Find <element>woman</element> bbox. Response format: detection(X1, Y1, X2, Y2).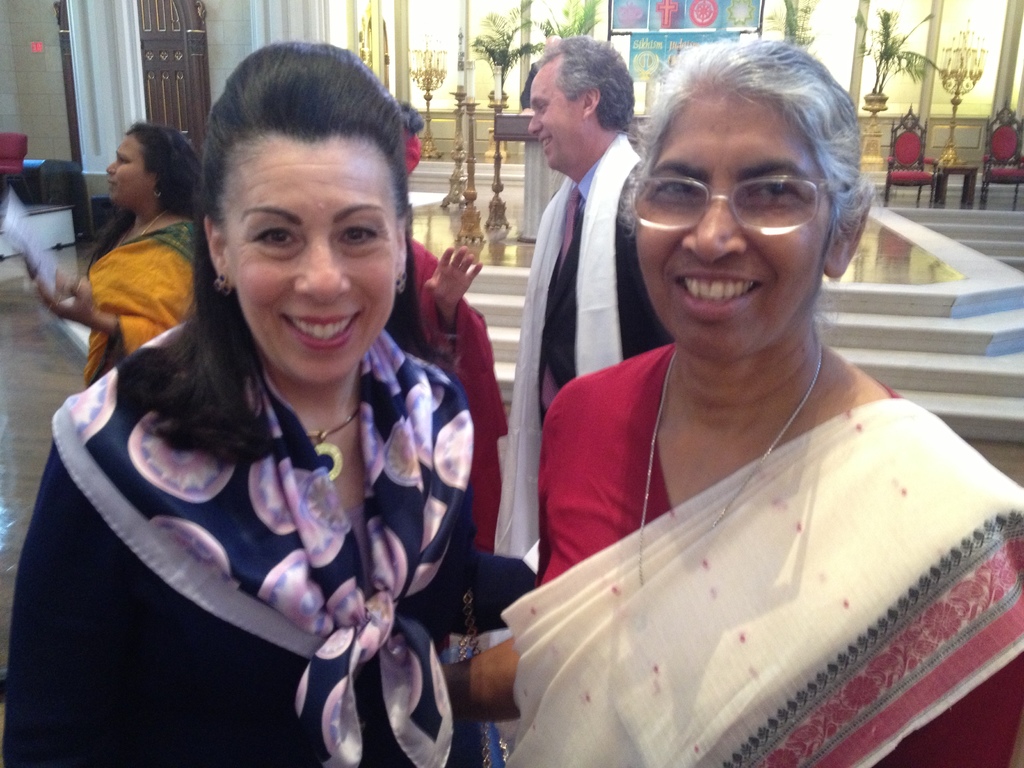
detection(1, 35, 469, 767).
